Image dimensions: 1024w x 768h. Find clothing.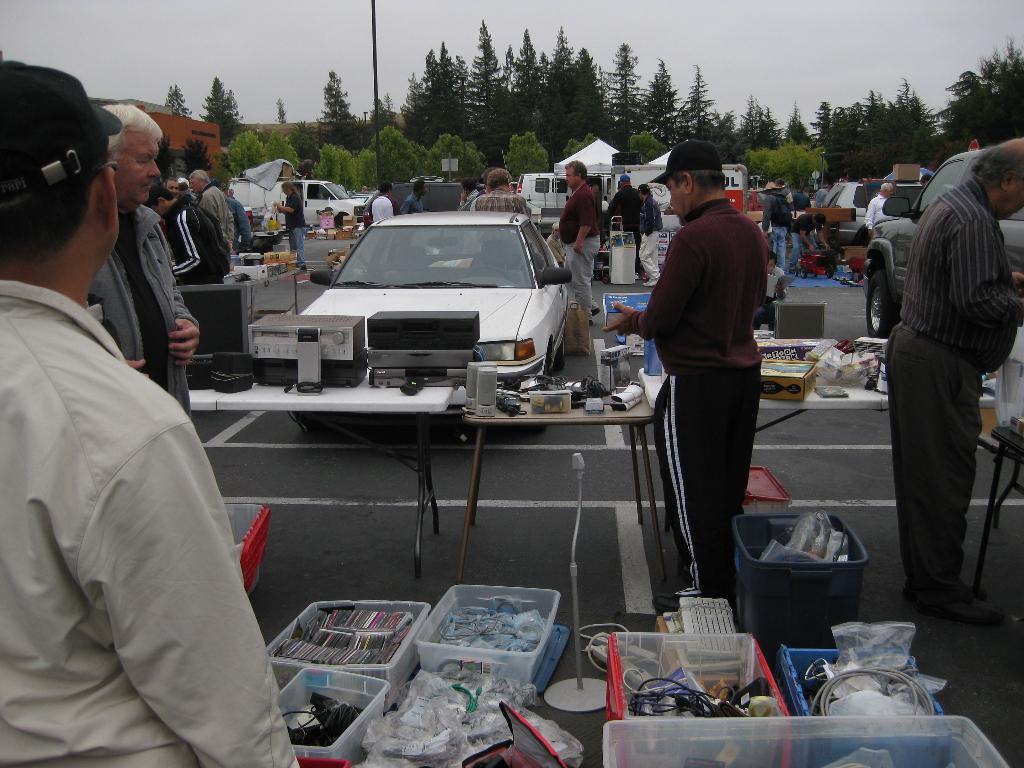
bbox(191, 179, 233, 243).
